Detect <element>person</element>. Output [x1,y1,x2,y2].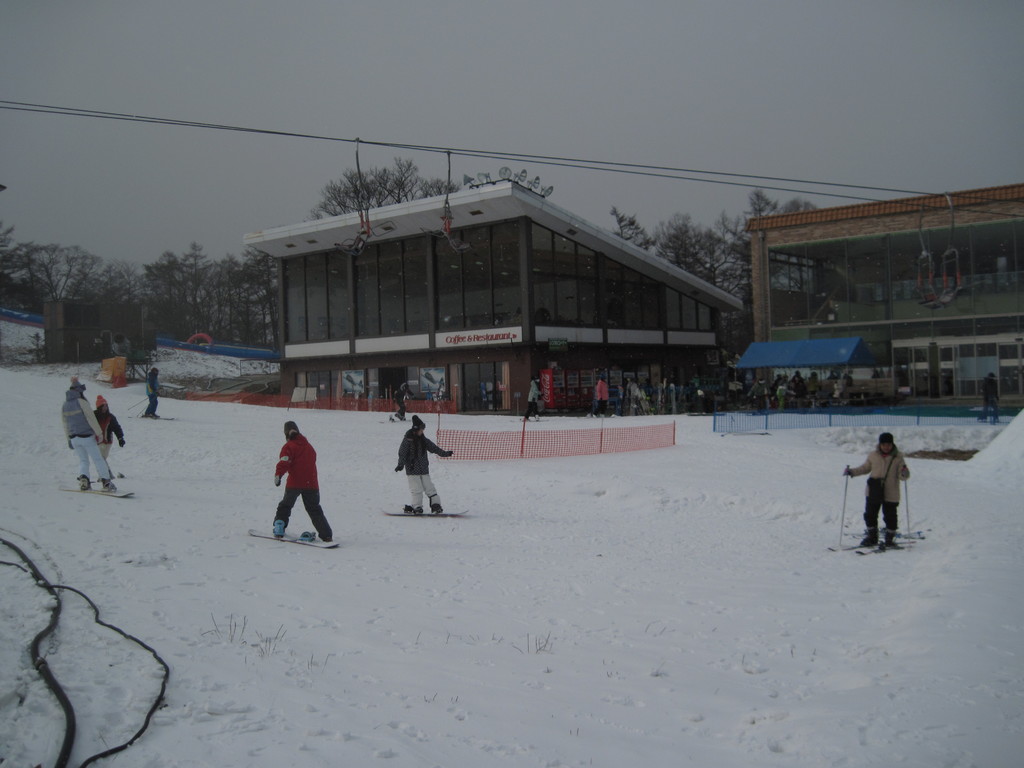
[146,363,160,421].
